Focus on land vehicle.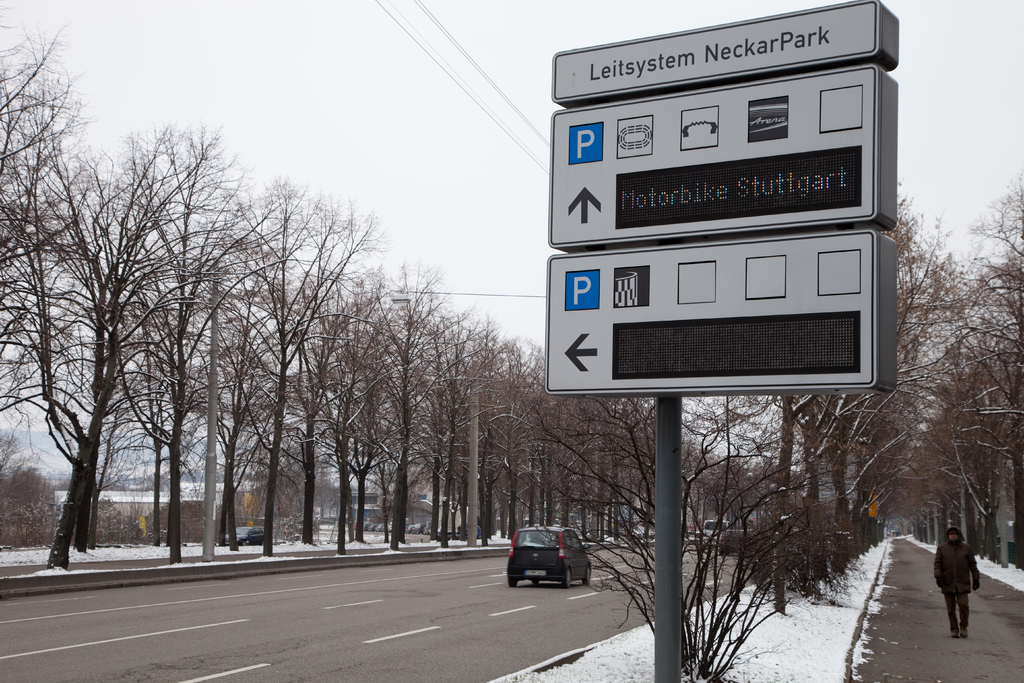
Focused at pyautogui.locateOnScreen(385, 521, 392, 532).
